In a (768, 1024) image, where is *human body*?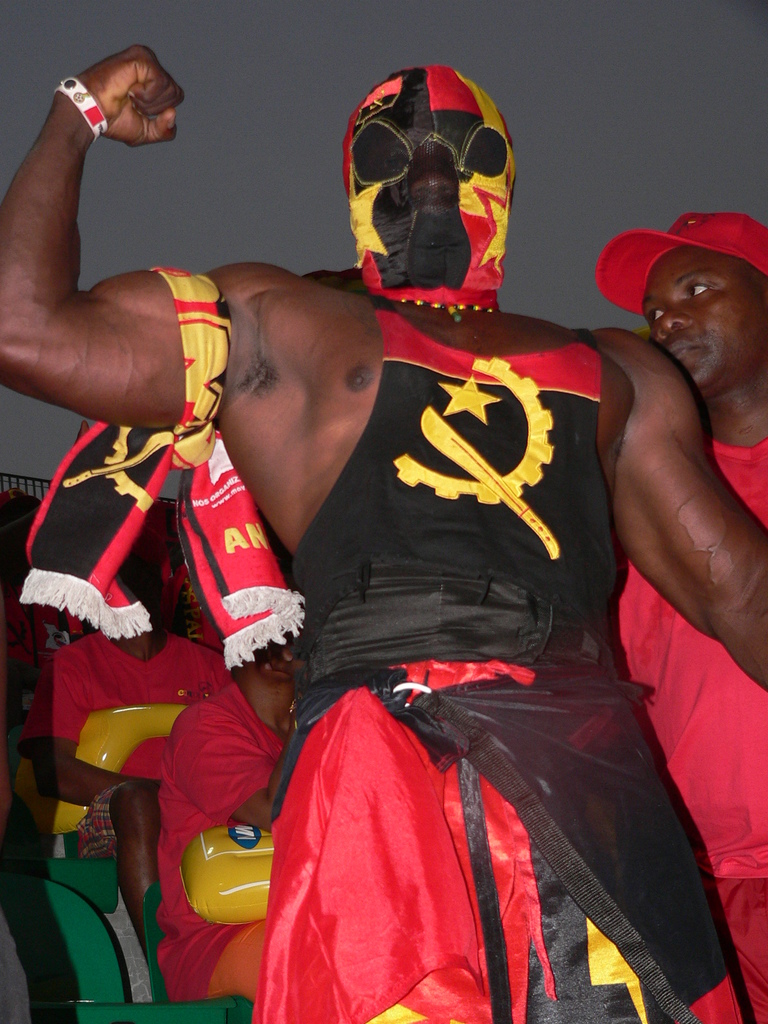
locate(614, 206, 766, 1023).
